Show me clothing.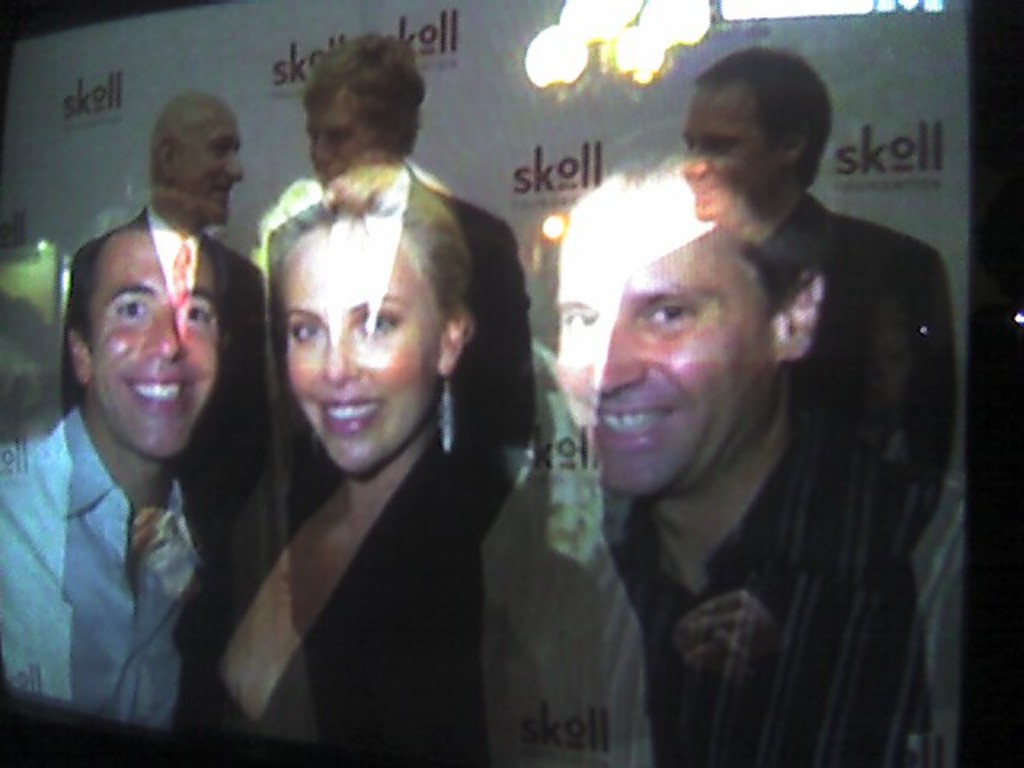
clothing is here: [603,187,963,766].
